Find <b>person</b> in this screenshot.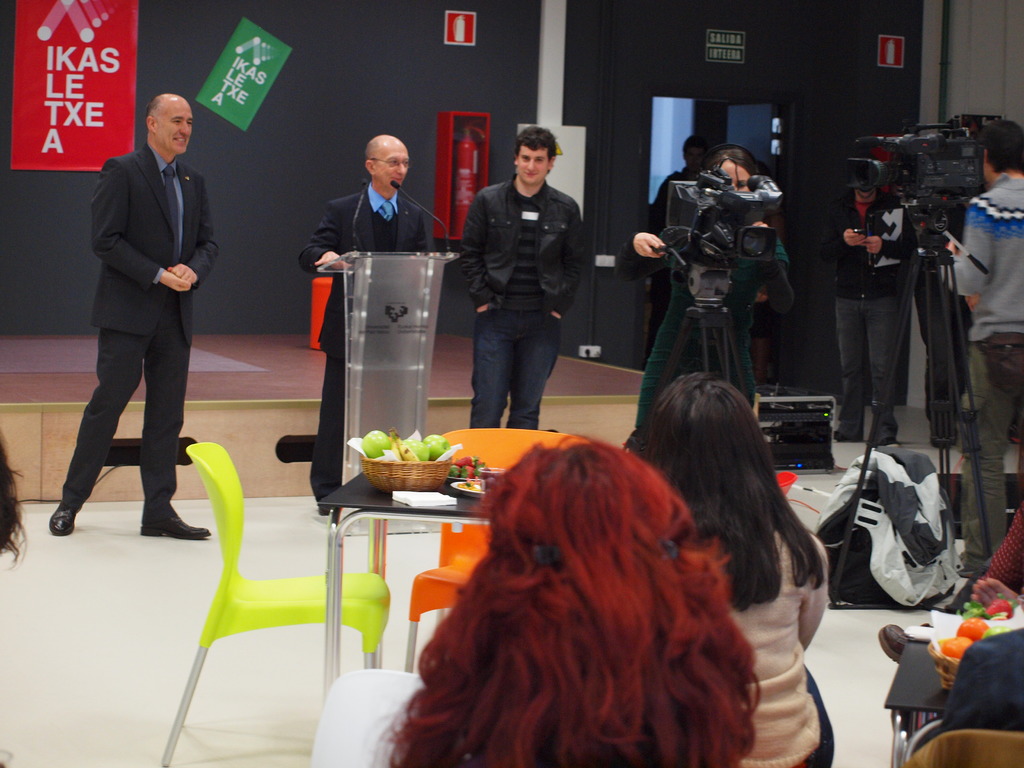
The bounding box for <b>person</b> is bbox=[628, 146, 792, 429].
